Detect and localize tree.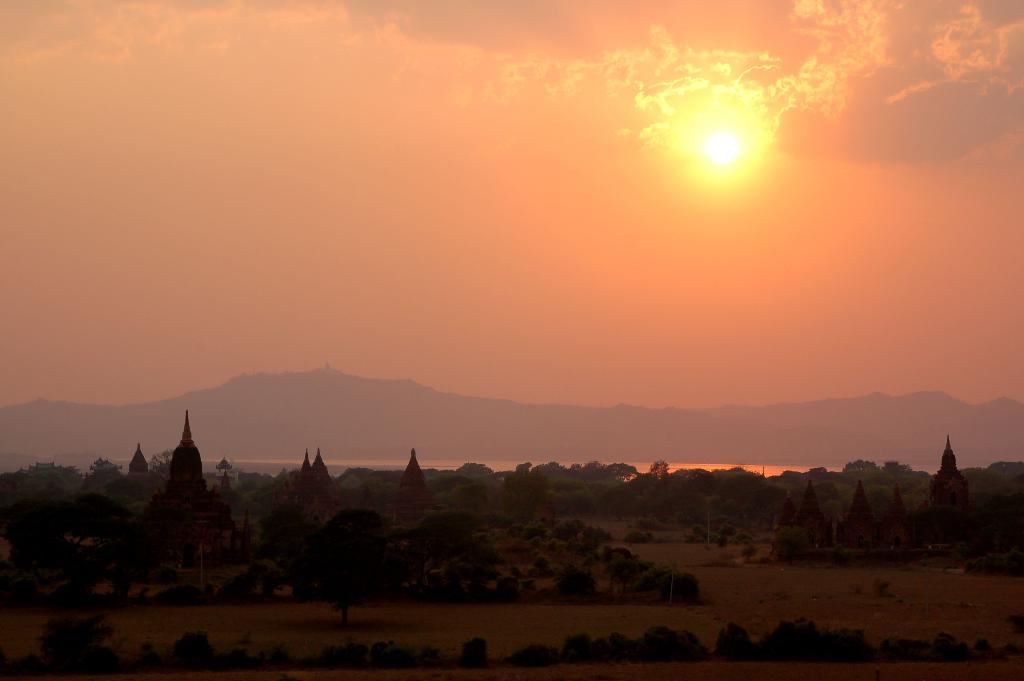
Localized at select_region(120, 438, 154, 505).
